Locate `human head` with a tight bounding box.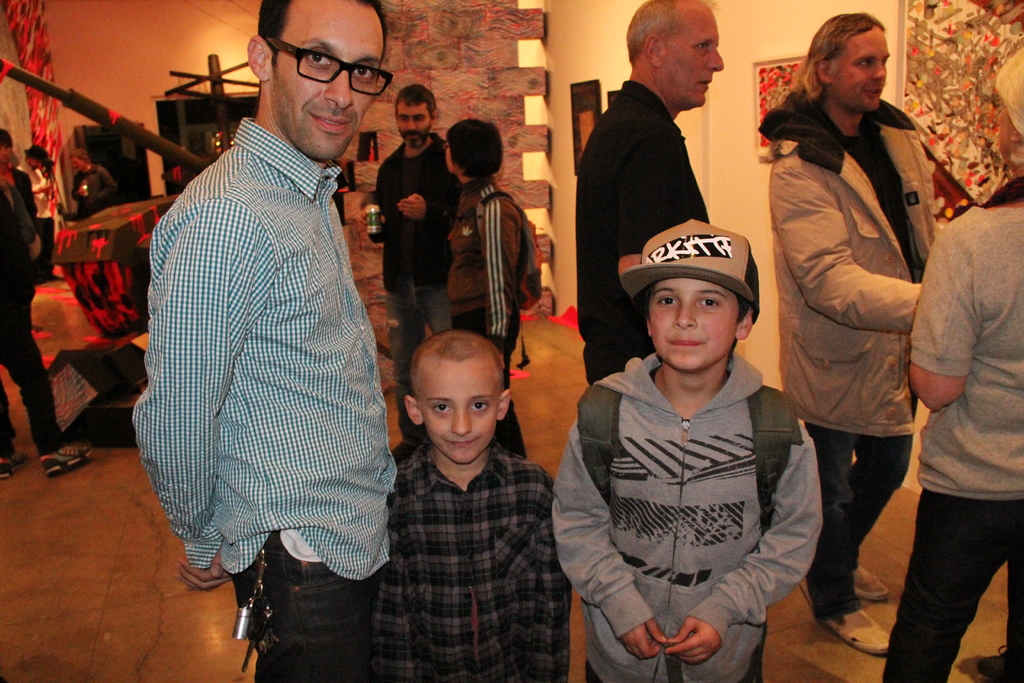
x1=628 y1=219 x2=781 y2=384.
